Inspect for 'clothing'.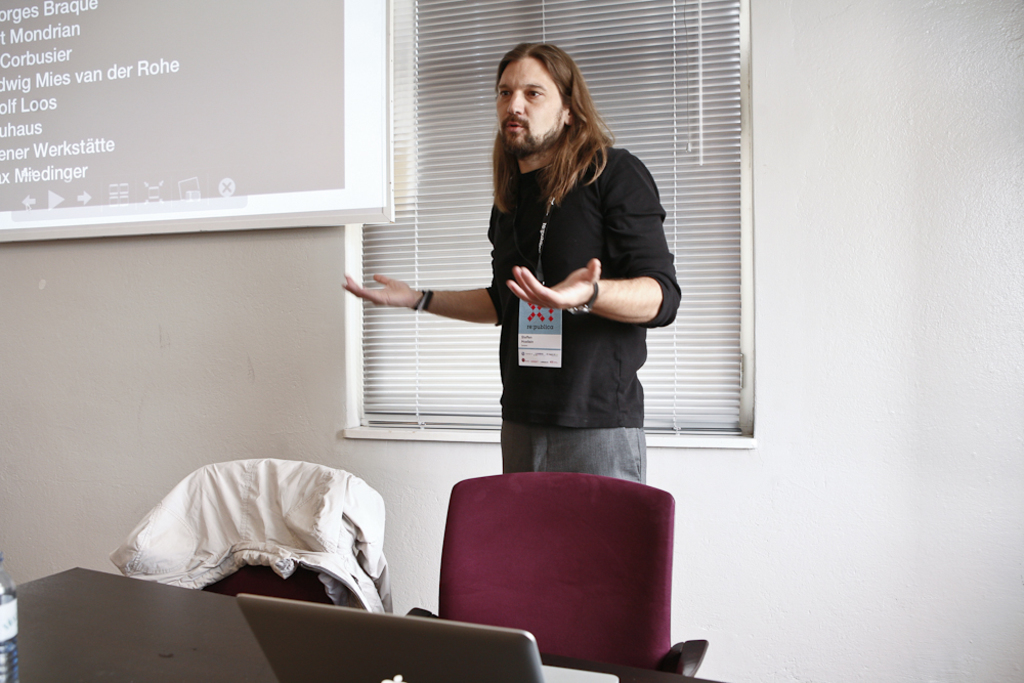
Inspection: crop(464, 106, 669, 436).
